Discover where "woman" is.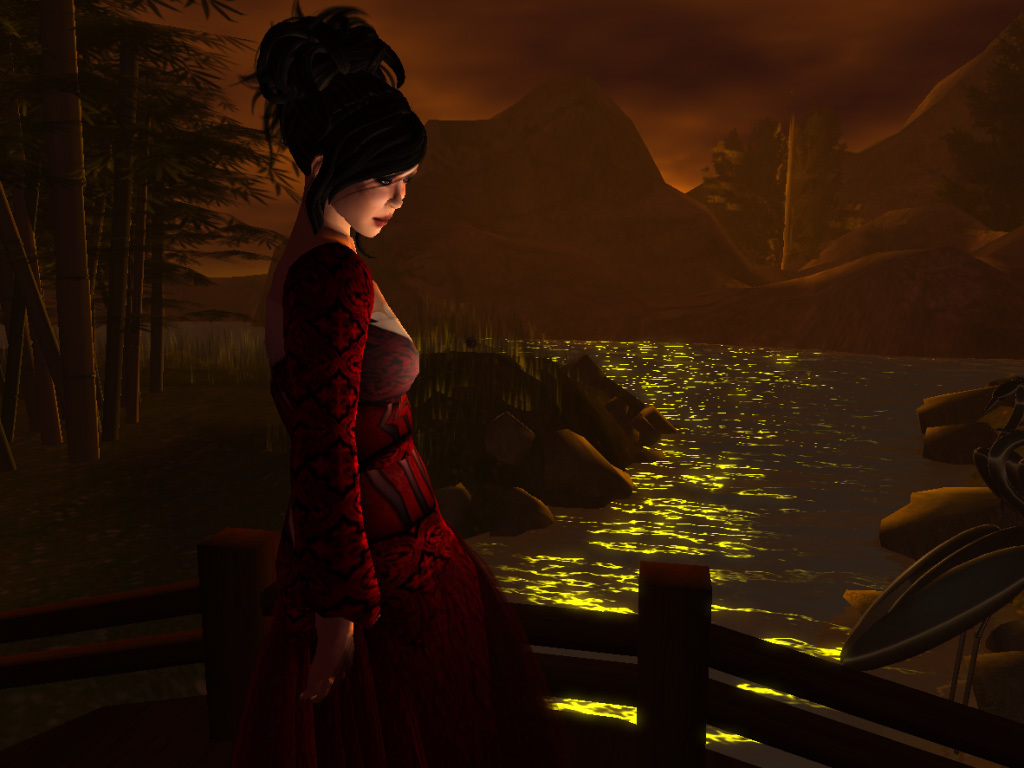
Discovered at <box>265,11,523,756</box>.
